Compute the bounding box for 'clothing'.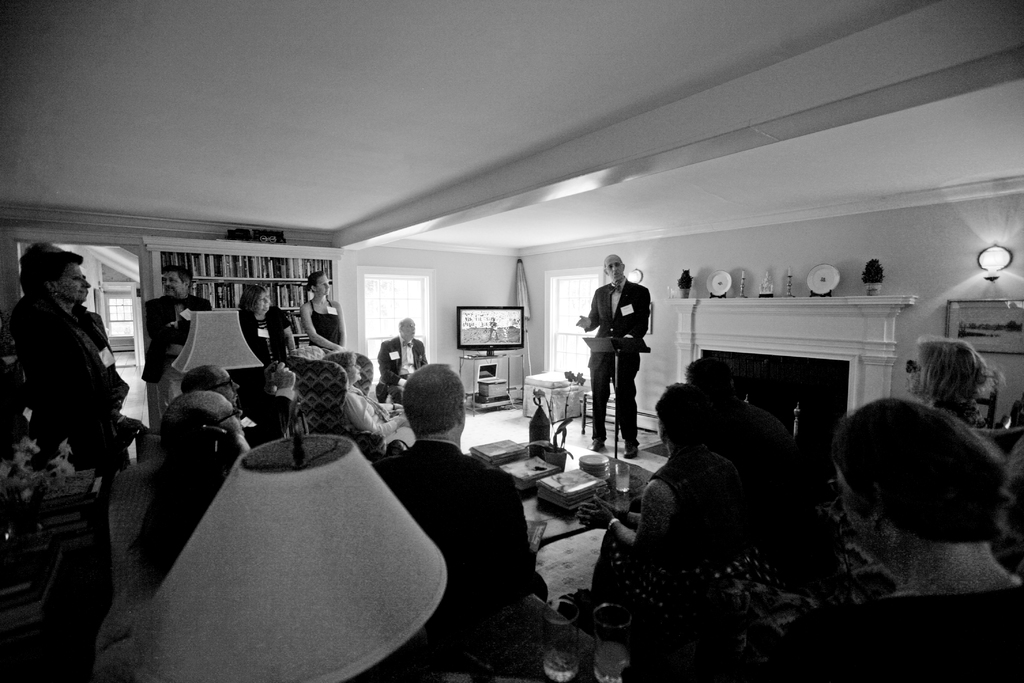
box(384, 434, 560, 619).
